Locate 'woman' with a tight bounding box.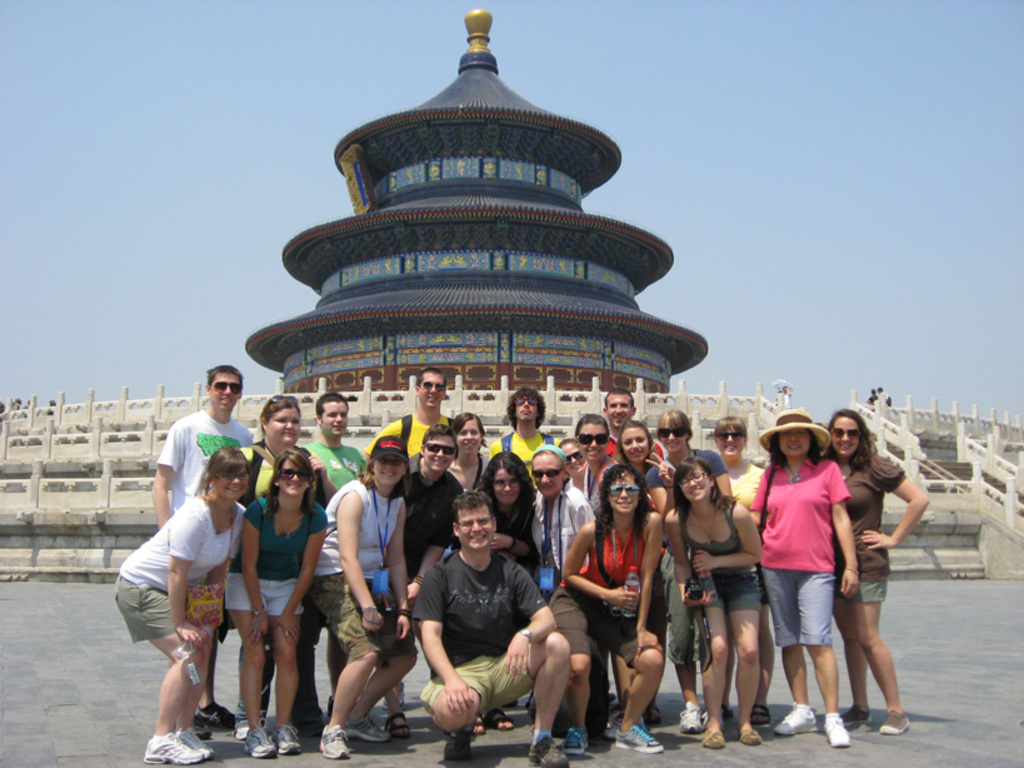
bbox(660, 458, 768, 750).
